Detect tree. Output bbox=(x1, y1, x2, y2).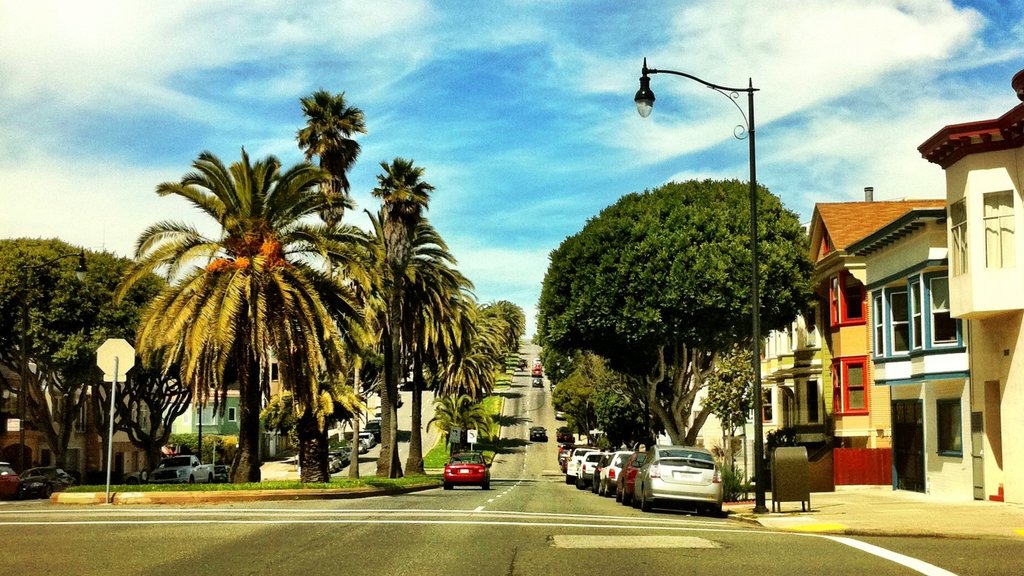
bbox=(0, 230, 199, 470).
